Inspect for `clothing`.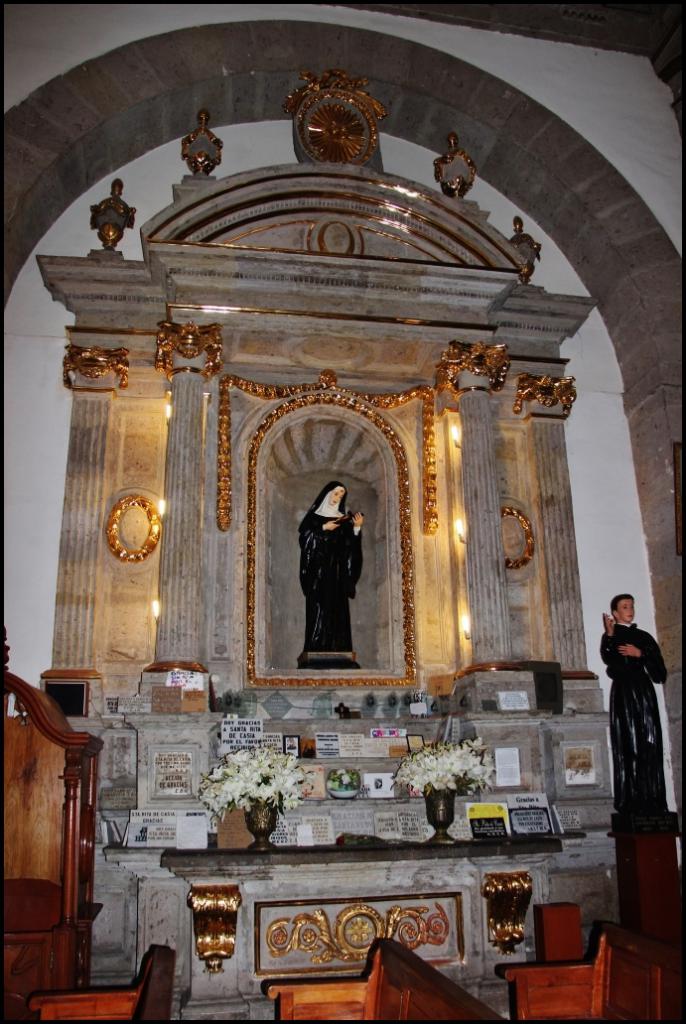
Inspection: locate(603, 622, 677, 816).
